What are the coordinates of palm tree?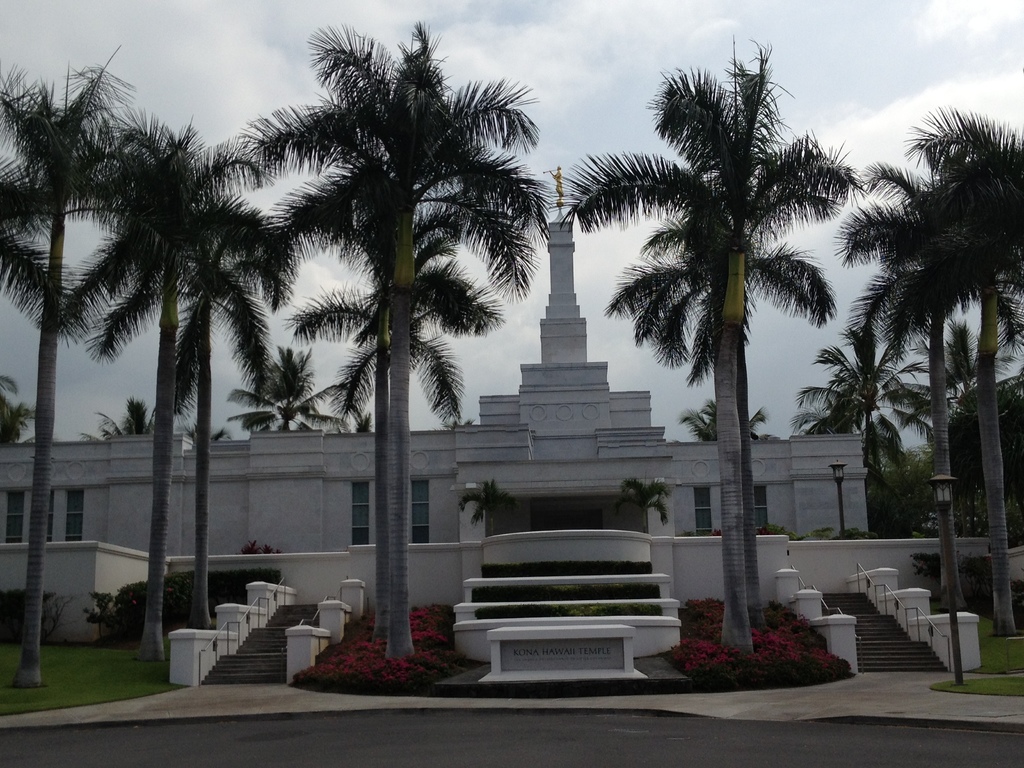
x1=636 y1=64 x2=849 y2=673.
